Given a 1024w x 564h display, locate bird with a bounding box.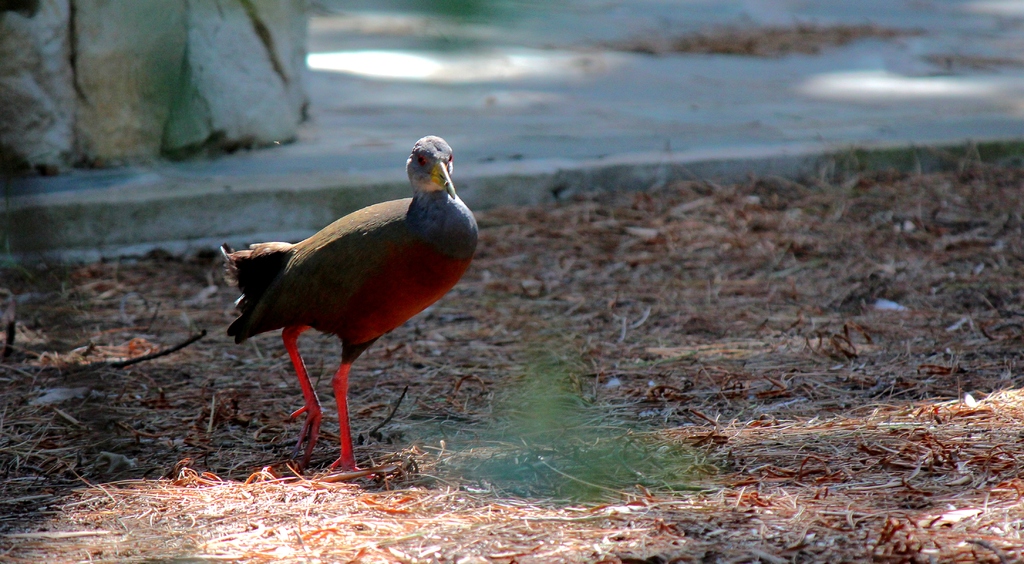
Located: bbox(215, 134, 481, 481).
